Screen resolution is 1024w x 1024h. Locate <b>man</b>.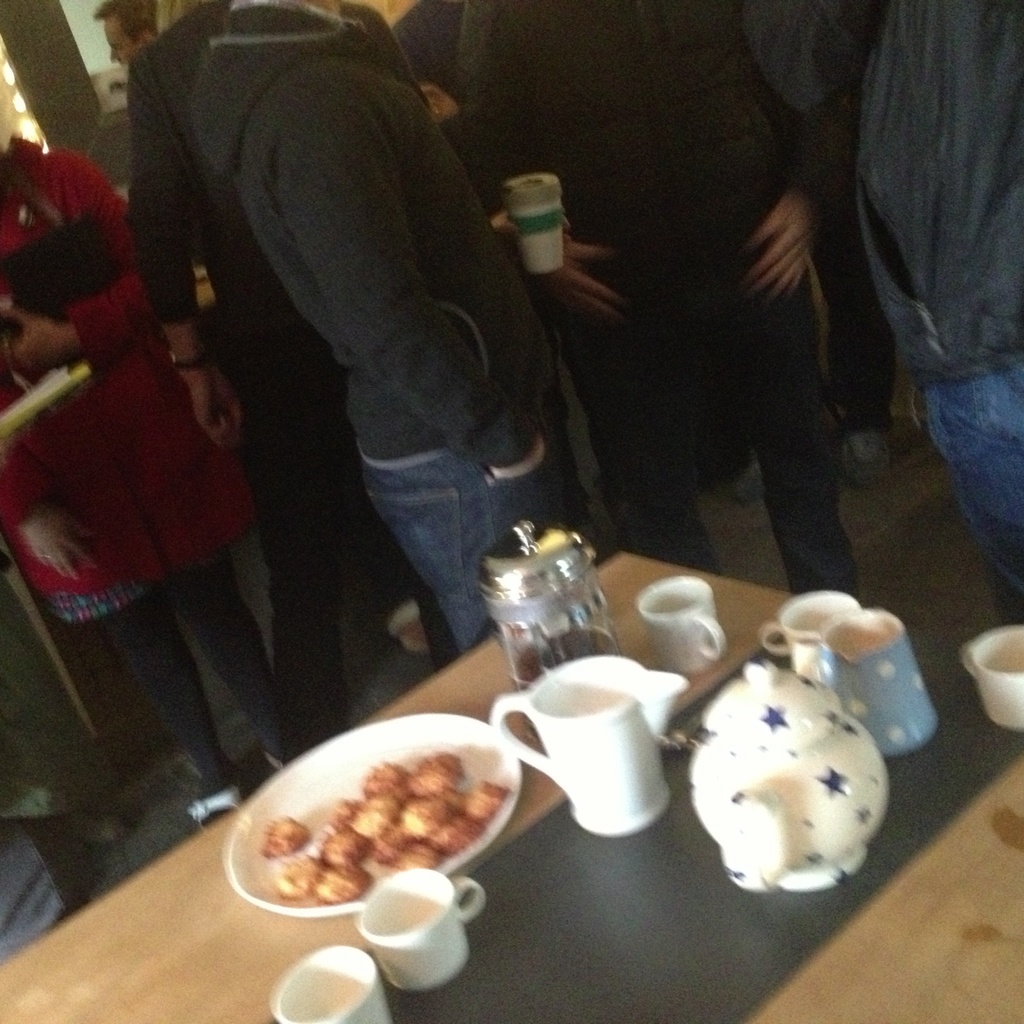
<bbox>95, 1, 160, 70</bbox>.
